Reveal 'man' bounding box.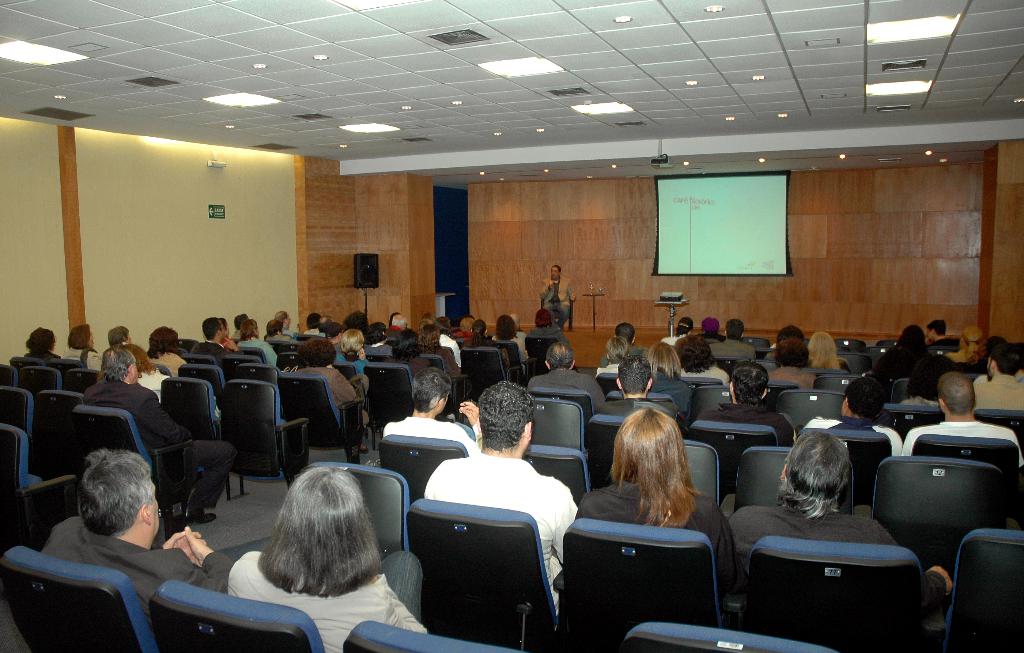
Revealed: locate(380, 364, 483, 455).
